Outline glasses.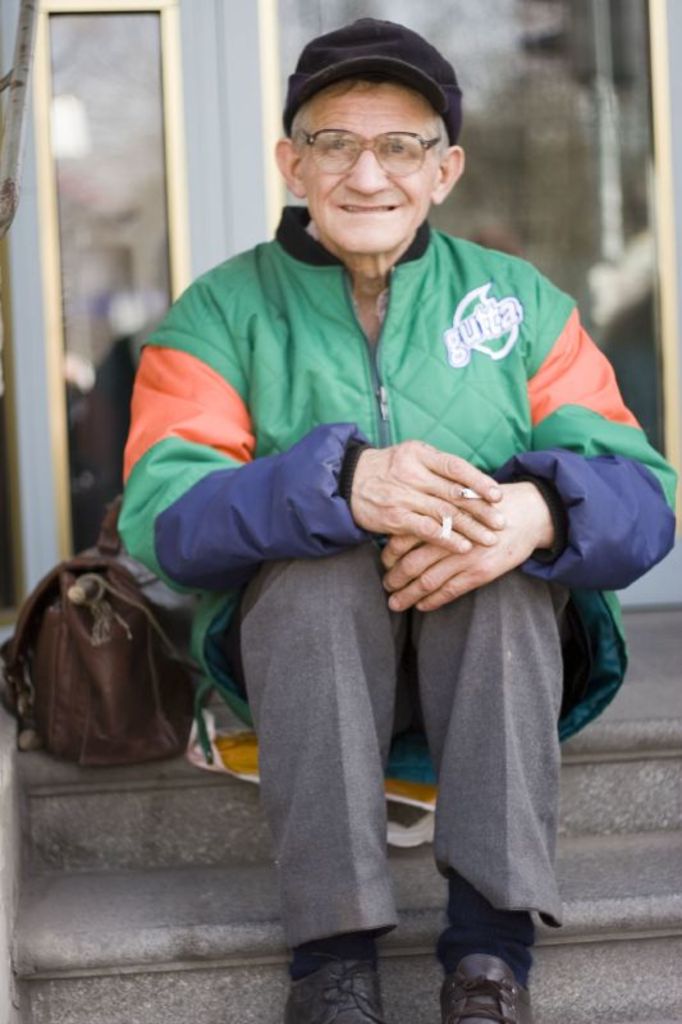
Outline: 288,109,457,169.
